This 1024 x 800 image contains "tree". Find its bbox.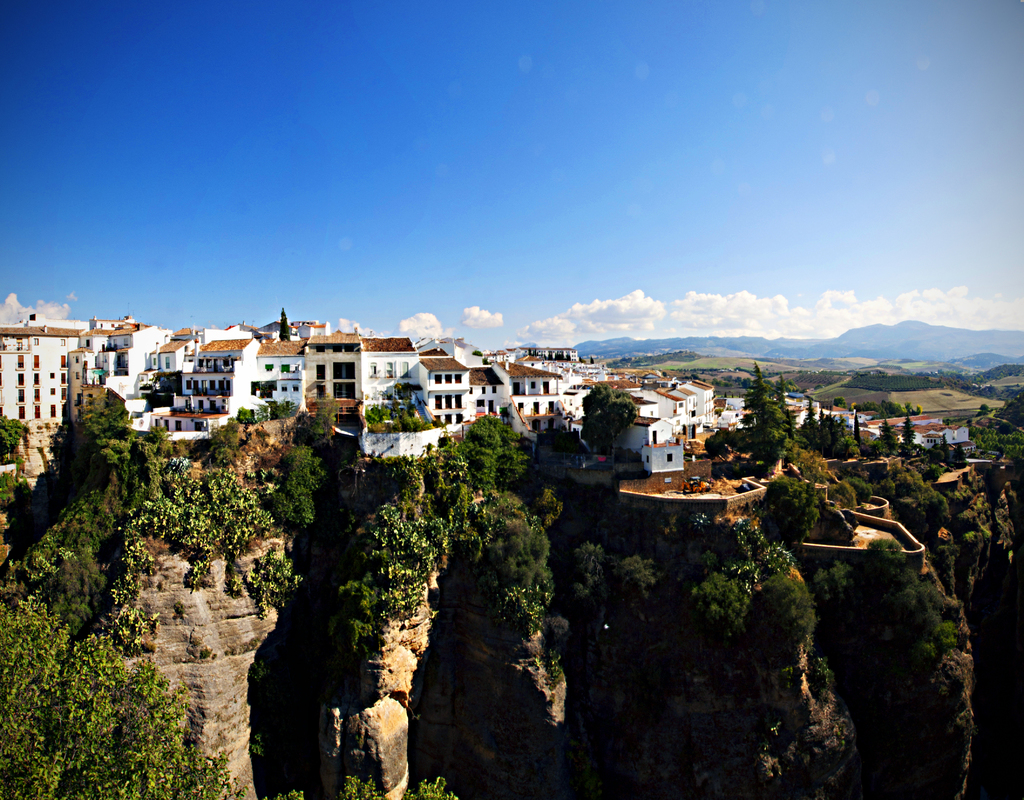
(814,410,833,449).
